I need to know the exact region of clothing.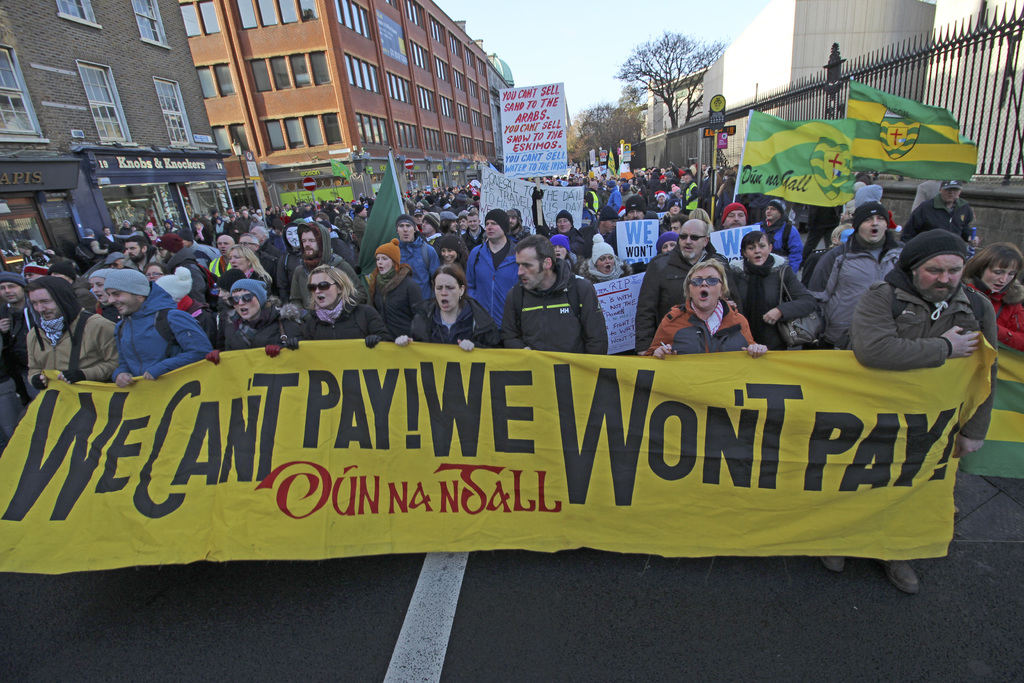
Region: [17,314,140,383].
